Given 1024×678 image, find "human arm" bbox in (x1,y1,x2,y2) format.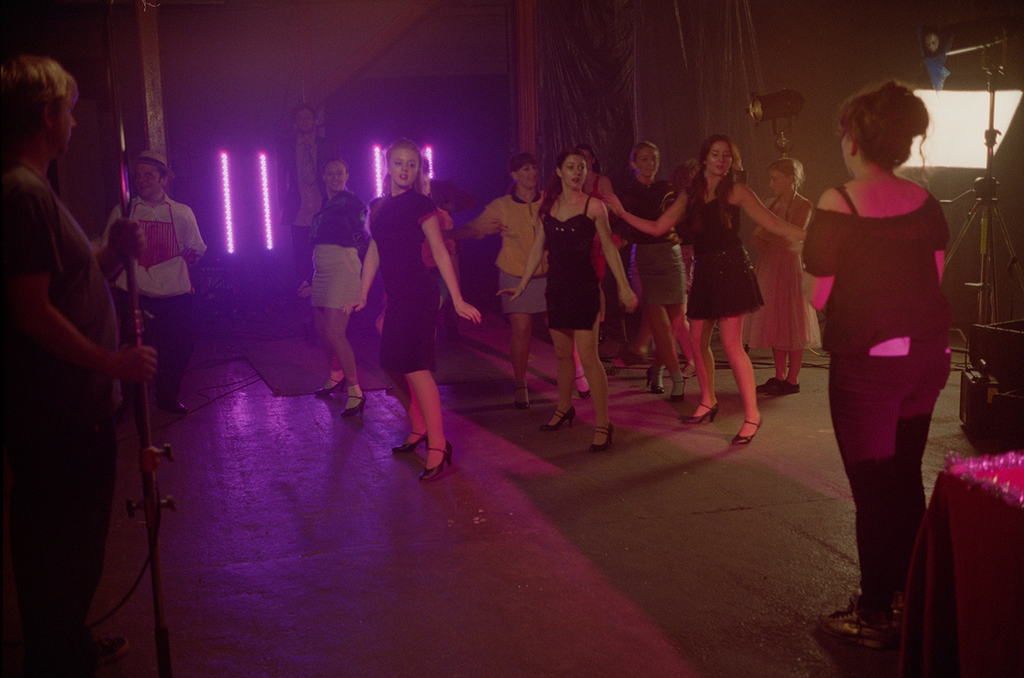
(802,182,853,279).
